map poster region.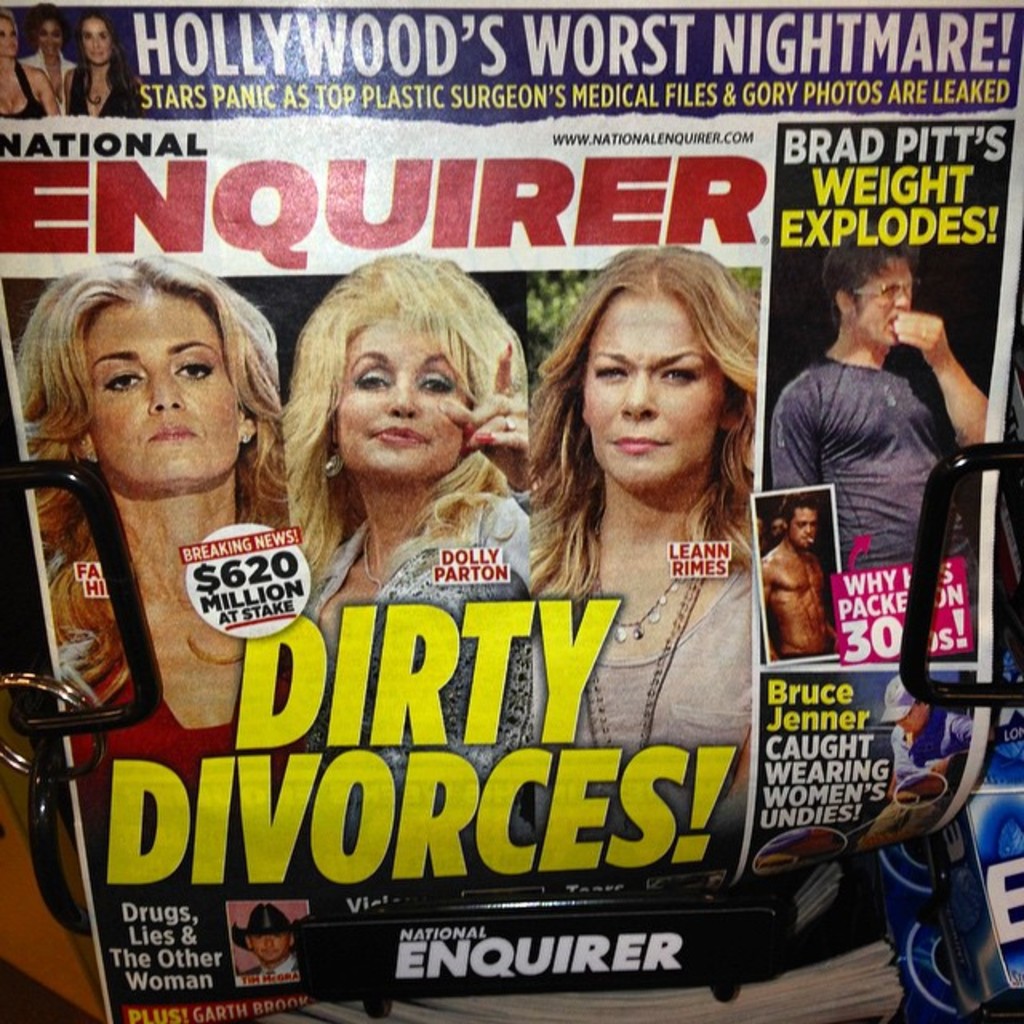
Mapped to x1=0, y1=10, x2=1022, y2=1022.
